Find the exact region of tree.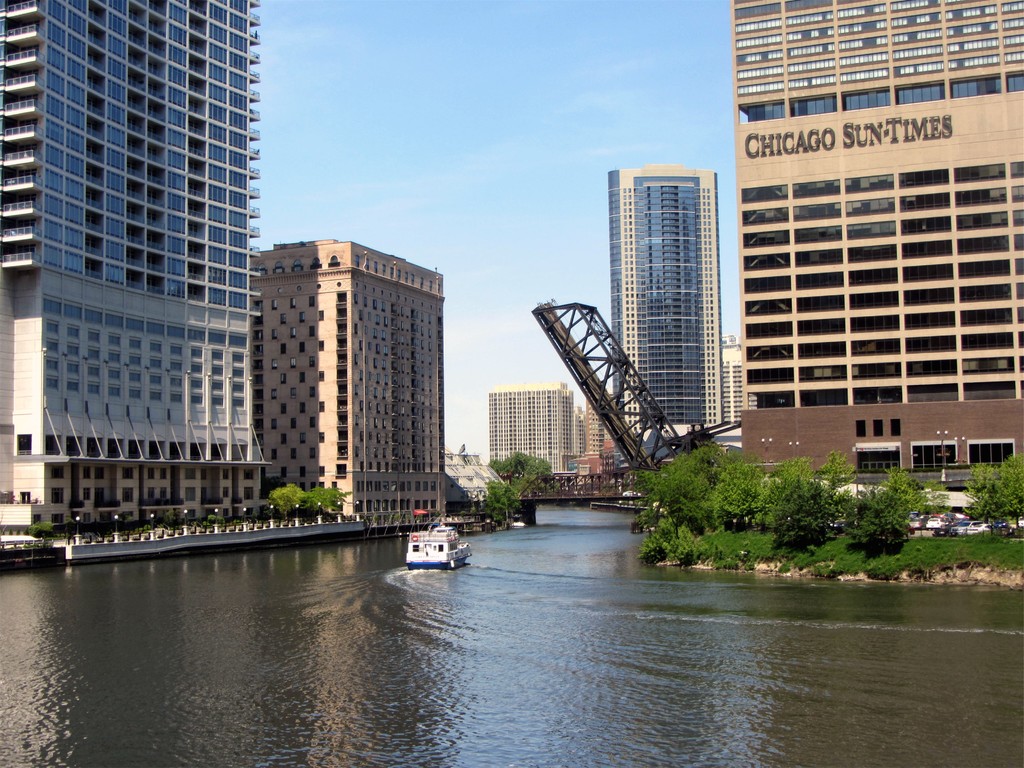
Exact region: x1=962 y1=452 x2=1023 y2=528.
